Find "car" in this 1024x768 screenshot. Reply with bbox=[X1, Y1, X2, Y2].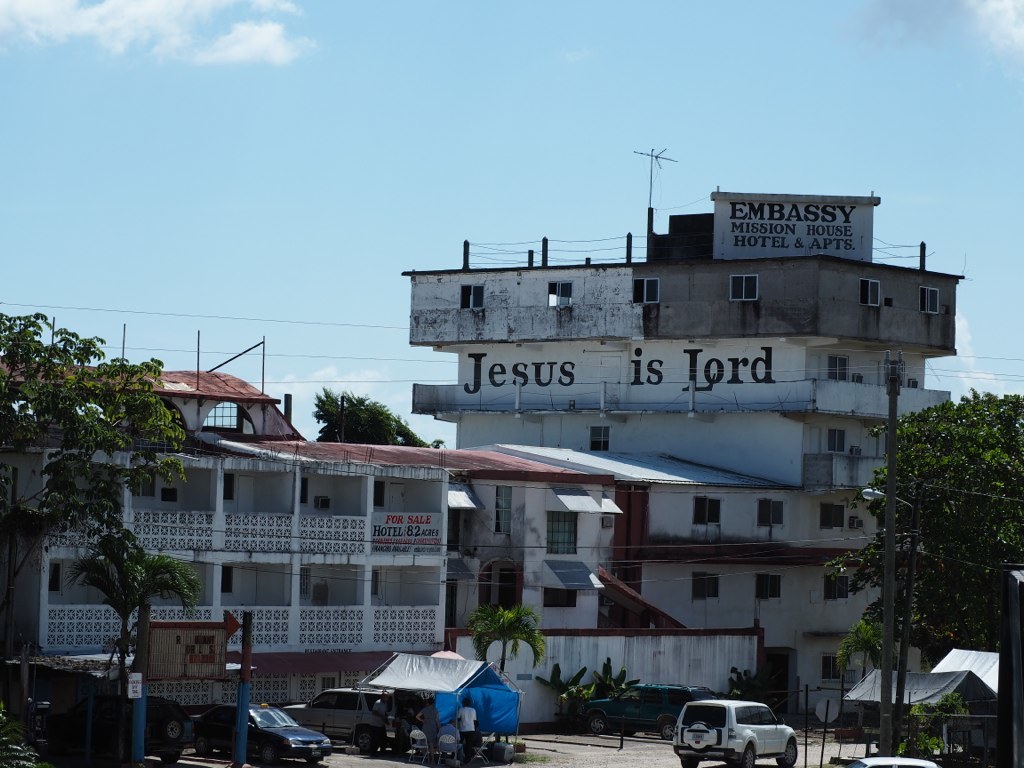
bbox=[846, 749, 939, 767].
